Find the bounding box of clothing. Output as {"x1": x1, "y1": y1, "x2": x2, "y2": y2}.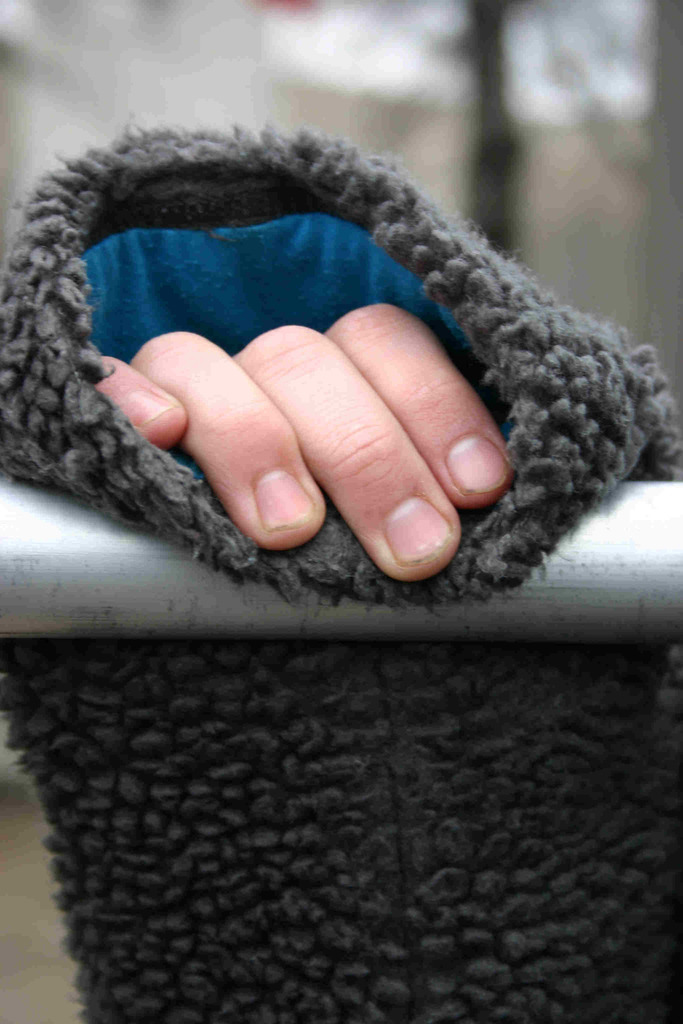
{"x1": 0, "y1": 138, "x2": 682, "y2": 1023}.
